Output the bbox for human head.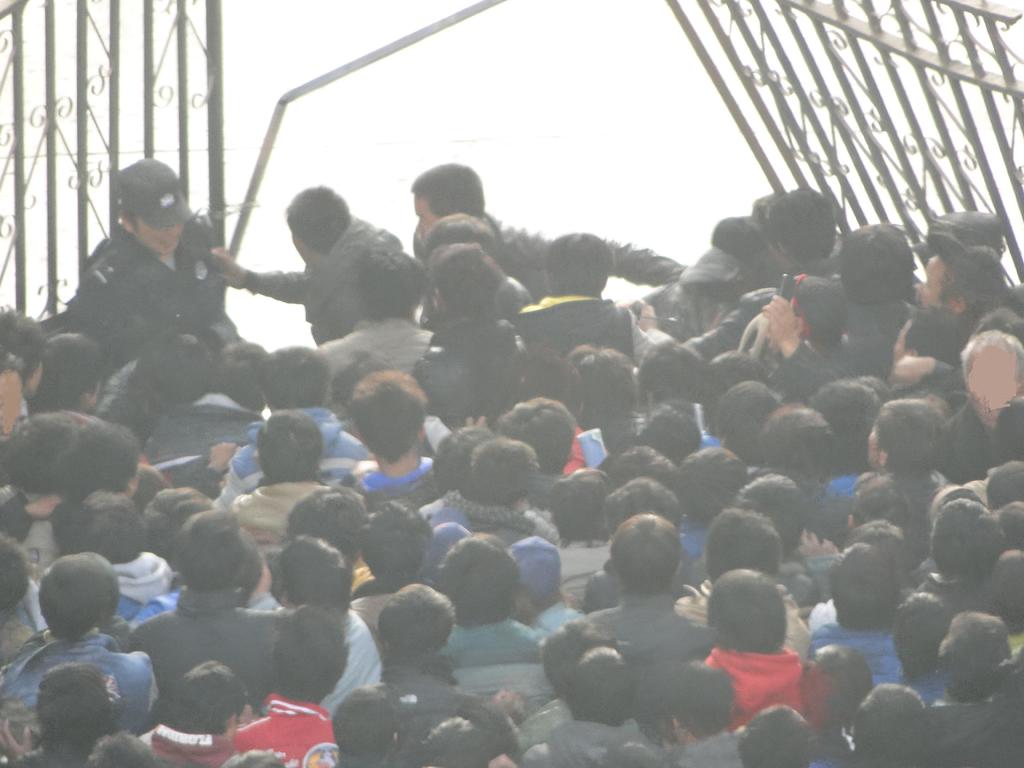
(x1=254, y1=410, x2=326, y2=484).
